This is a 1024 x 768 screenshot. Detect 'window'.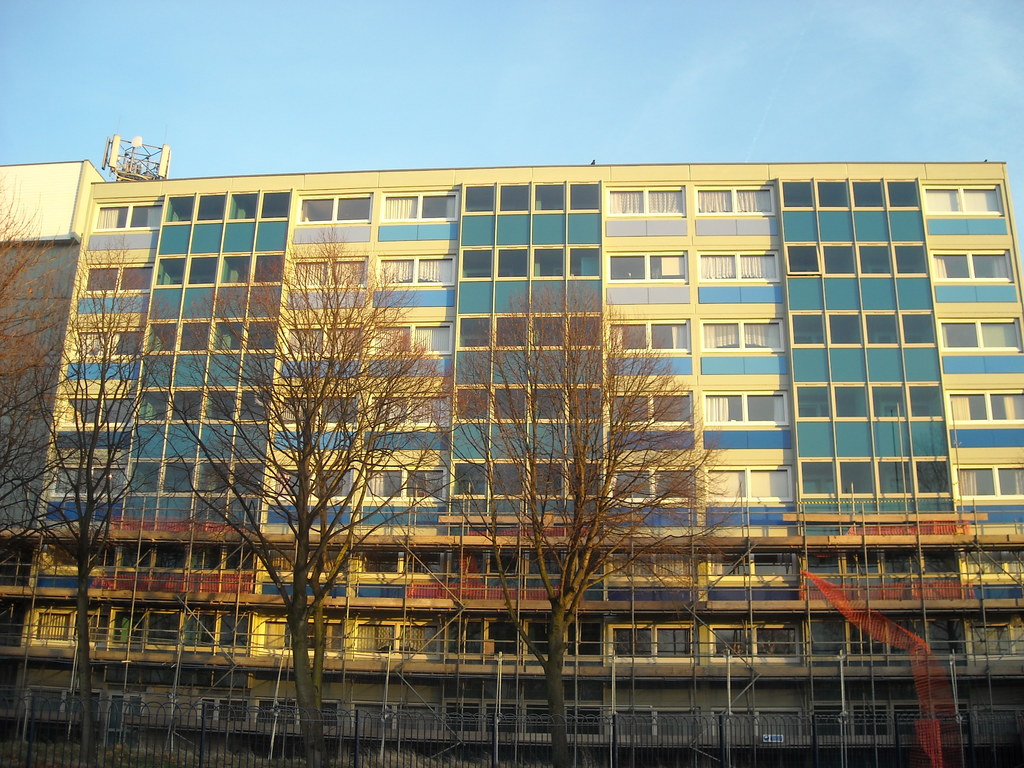
pyautogui.locateOnScreen(888, 176, 917, 218).
